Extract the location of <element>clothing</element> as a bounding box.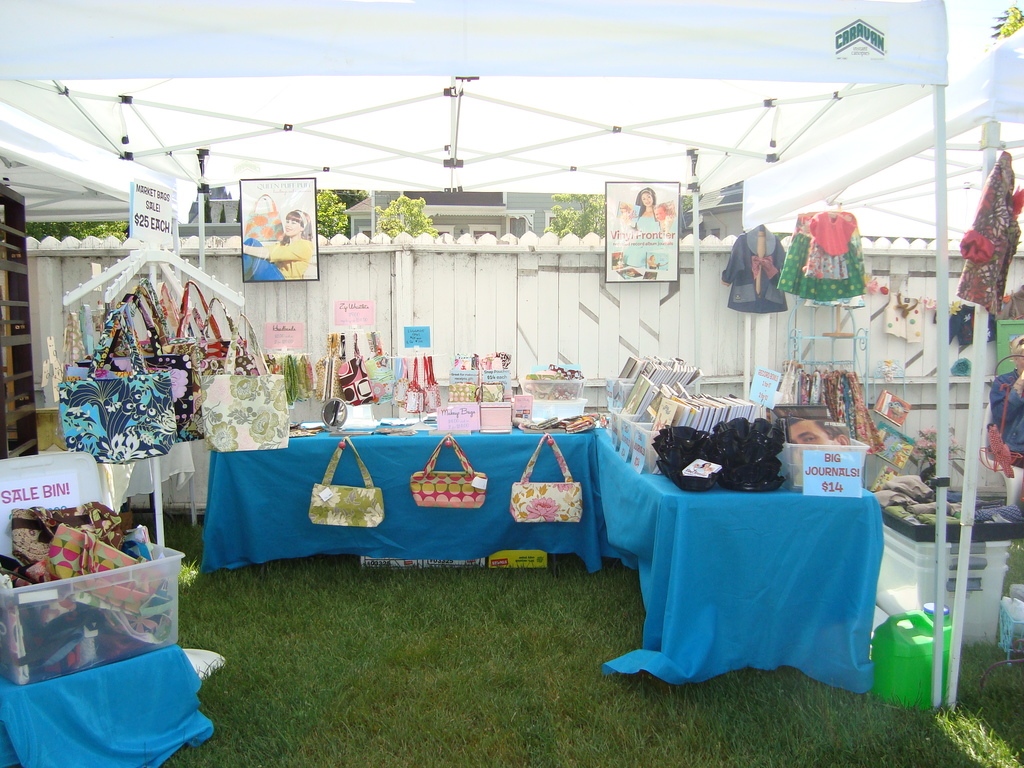
left=621, top=212, right=666, bottom=267.
